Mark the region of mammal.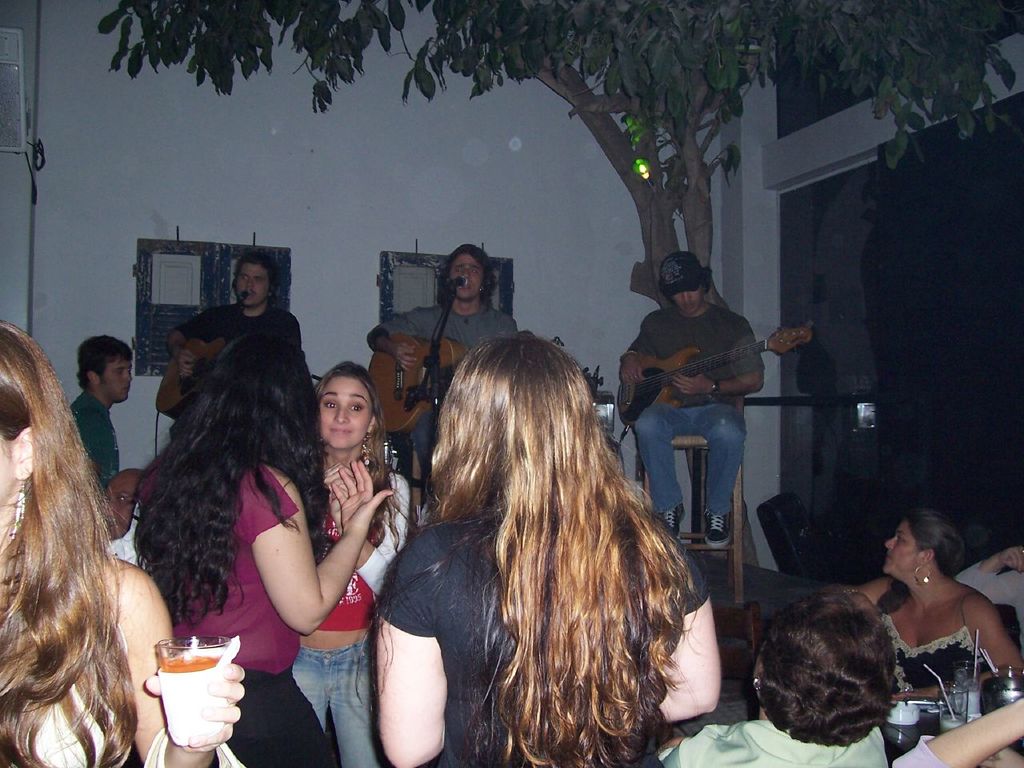
Region: [158, 251, 329, 459].
